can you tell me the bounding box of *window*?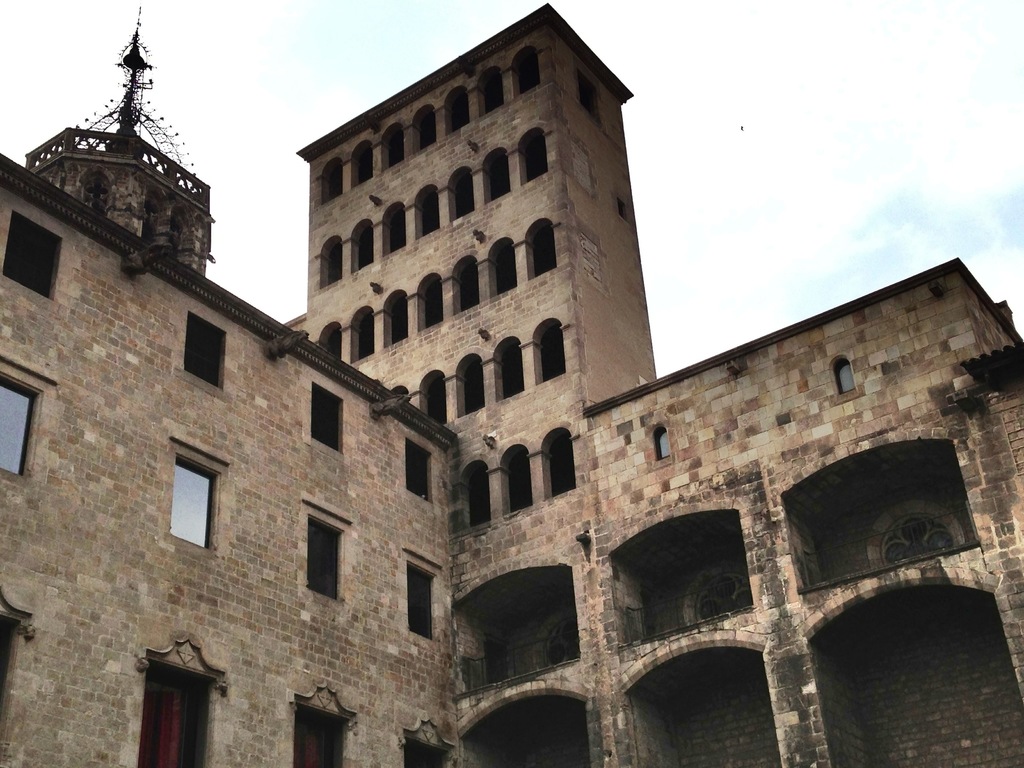
[579, 71, 598, 122].
